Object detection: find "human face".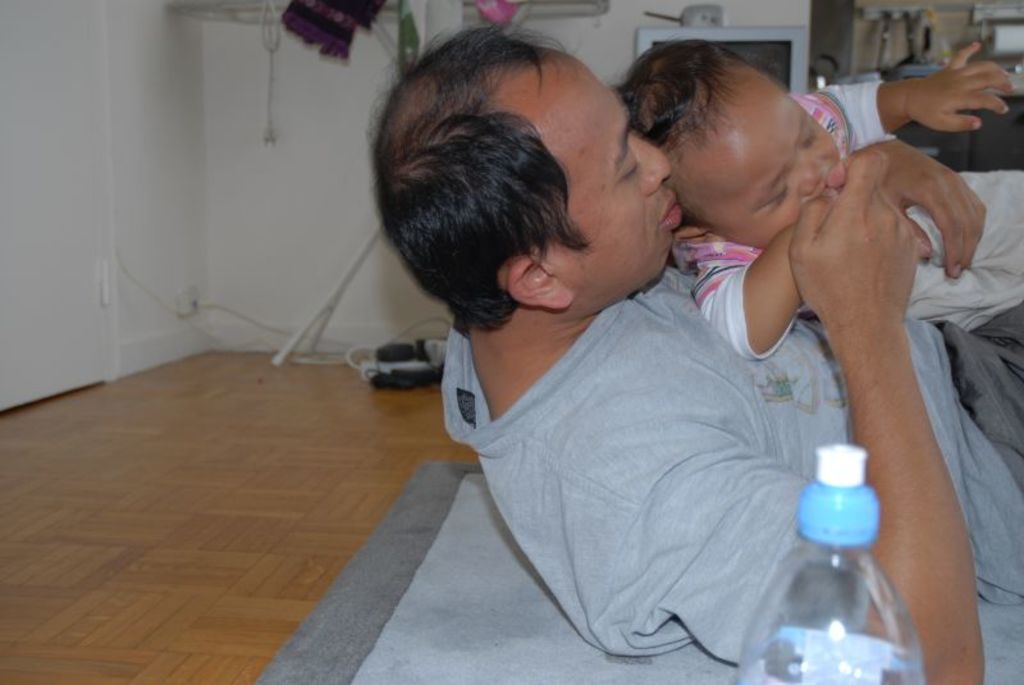
box(360, 27, 703, 334).
